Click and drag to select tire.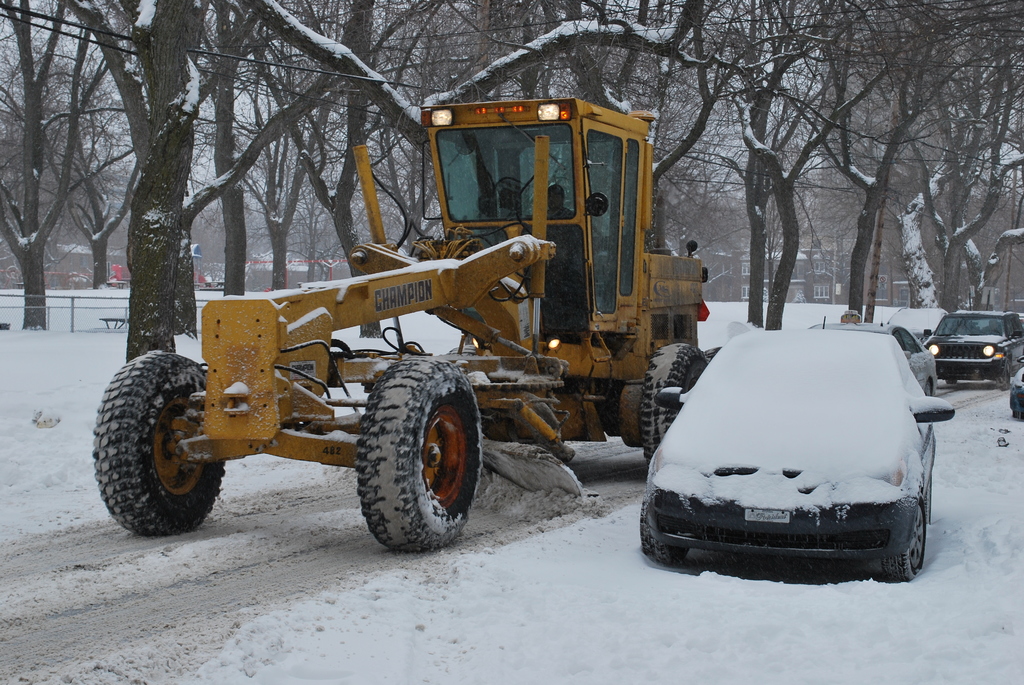
Selection: (left=447, top=342, right=497, bottom=475).
